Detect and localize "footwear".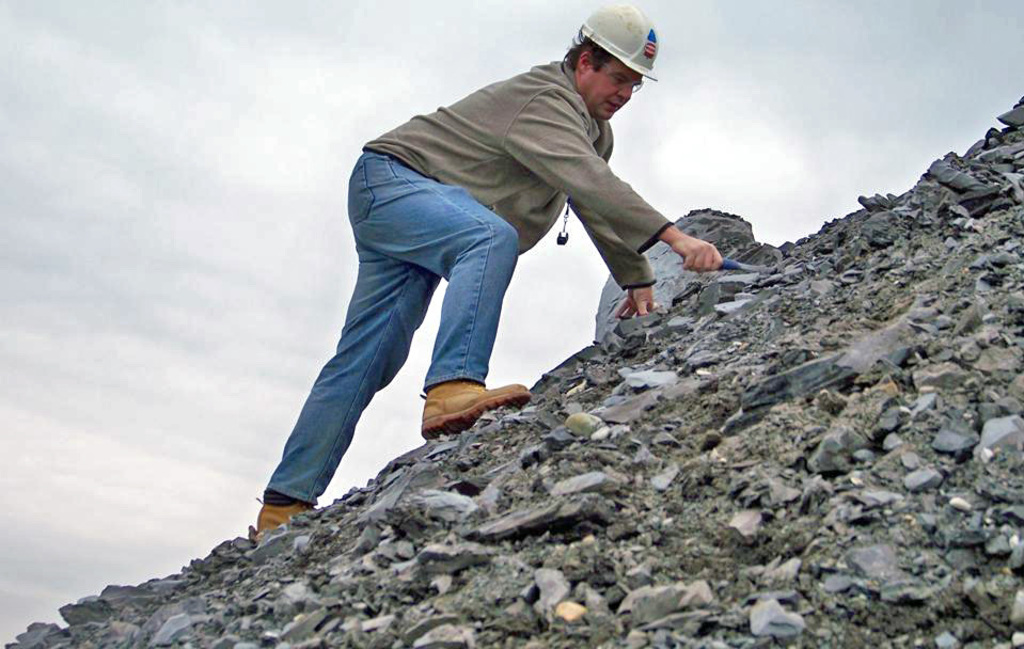
Localized at detection(420, 386, 530, 429).
